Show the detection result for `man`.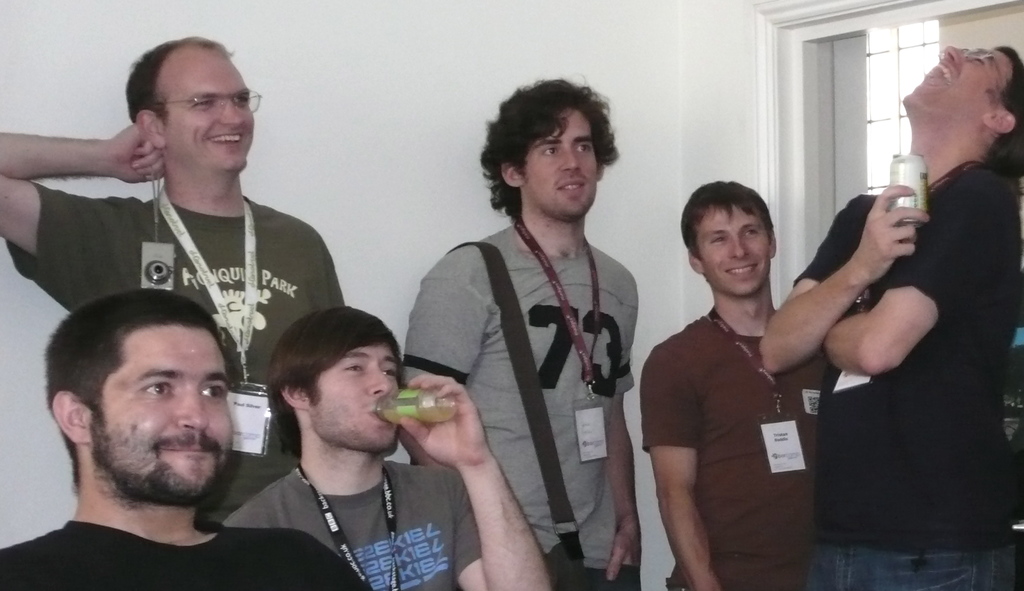
[639,179,837,590].
